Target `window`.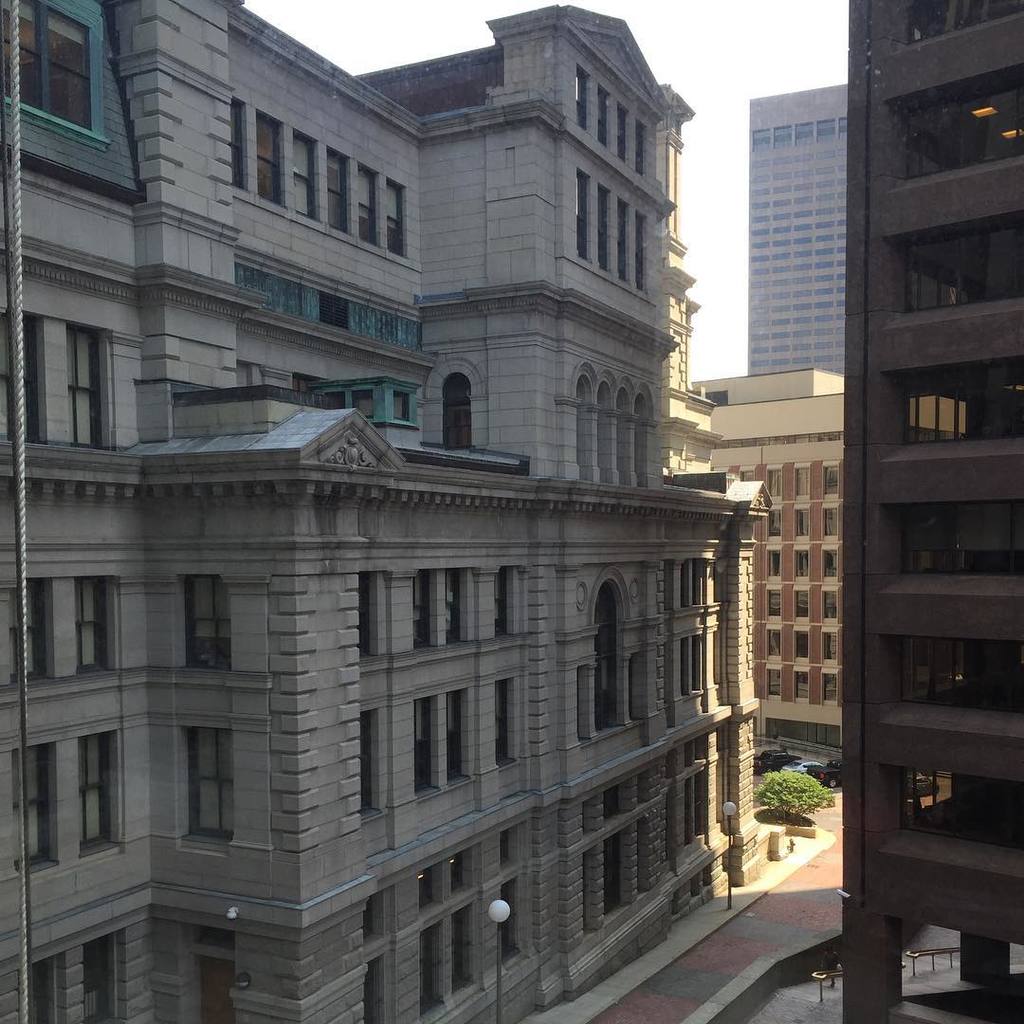
Target region: pyautogui.locateOnScreen(633, 119, 649, 181).
